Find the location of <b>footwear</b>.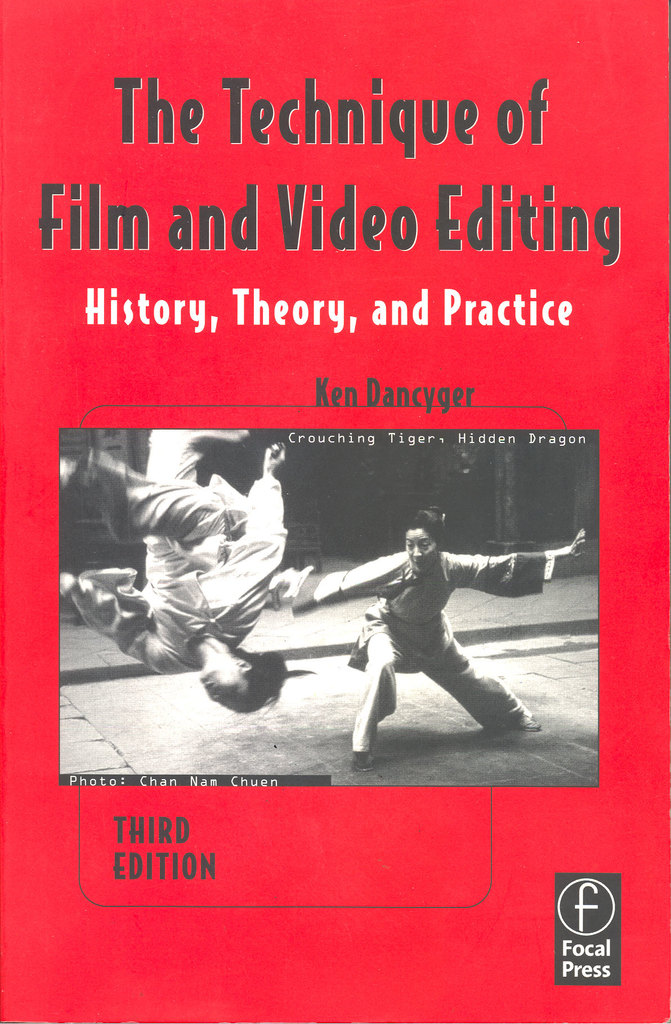
Location: 513:711:538:732.
